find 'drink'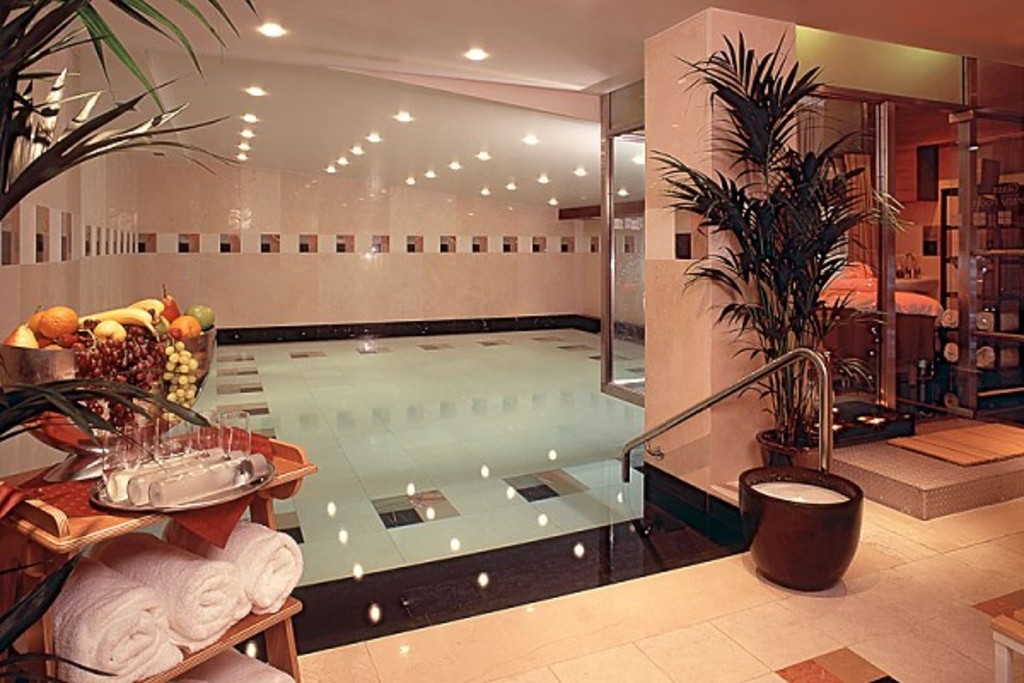
locate(126, 449, 205, 504)
